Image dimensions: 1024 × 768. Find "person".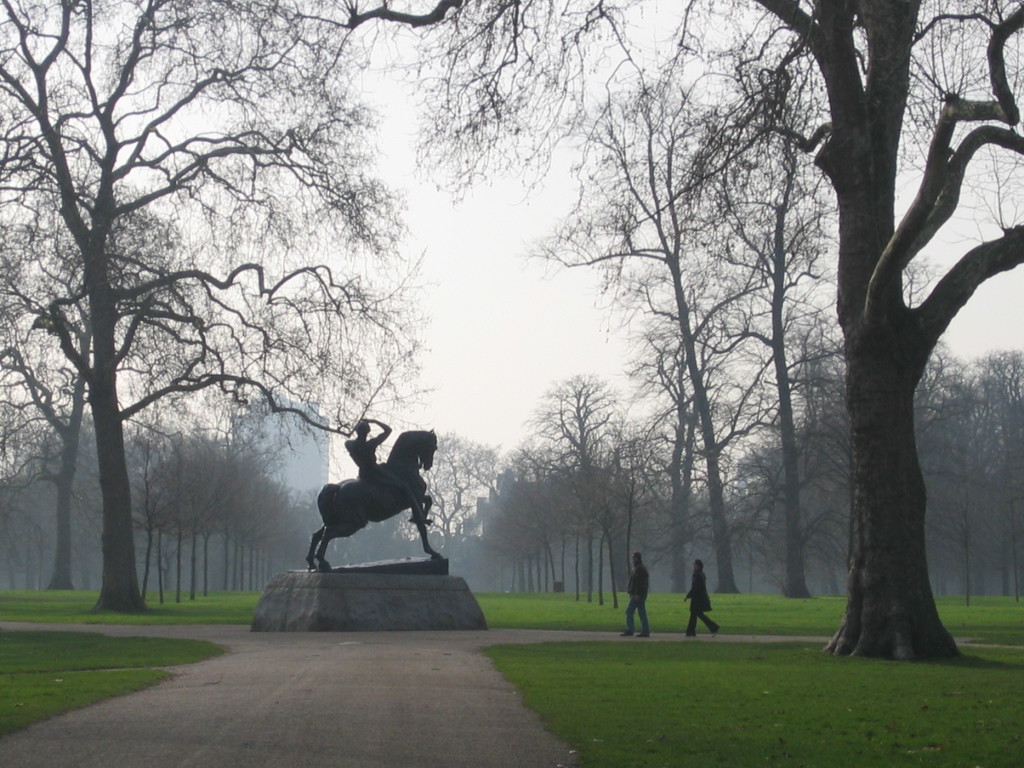
detection(681, 561, 722, 643).
